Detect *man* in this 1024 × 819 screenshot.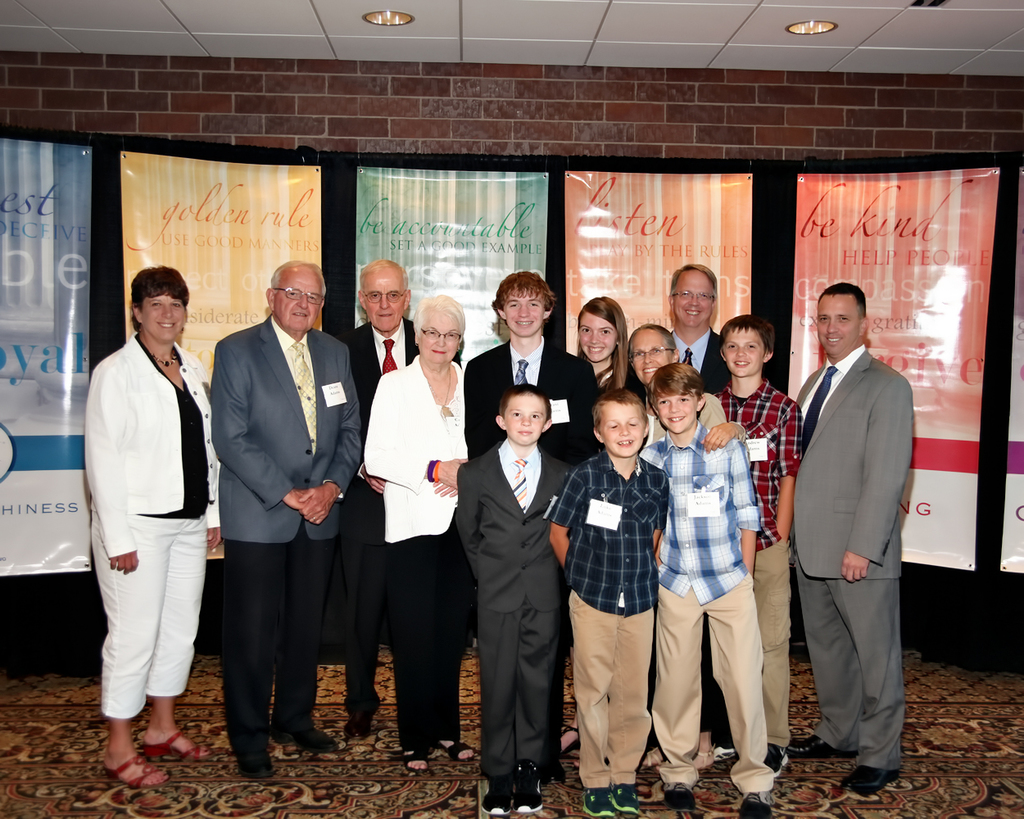
Detection: (455,269,597,786).
